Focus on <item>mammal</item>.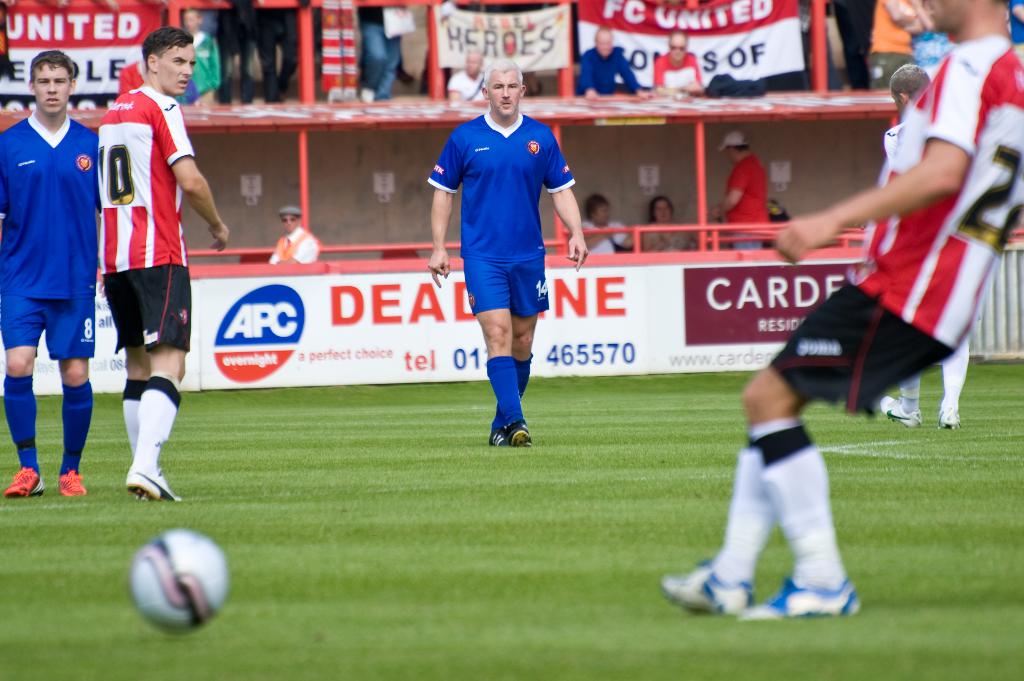
Focused at left=659, top=0, right=1021, bottom=629.
